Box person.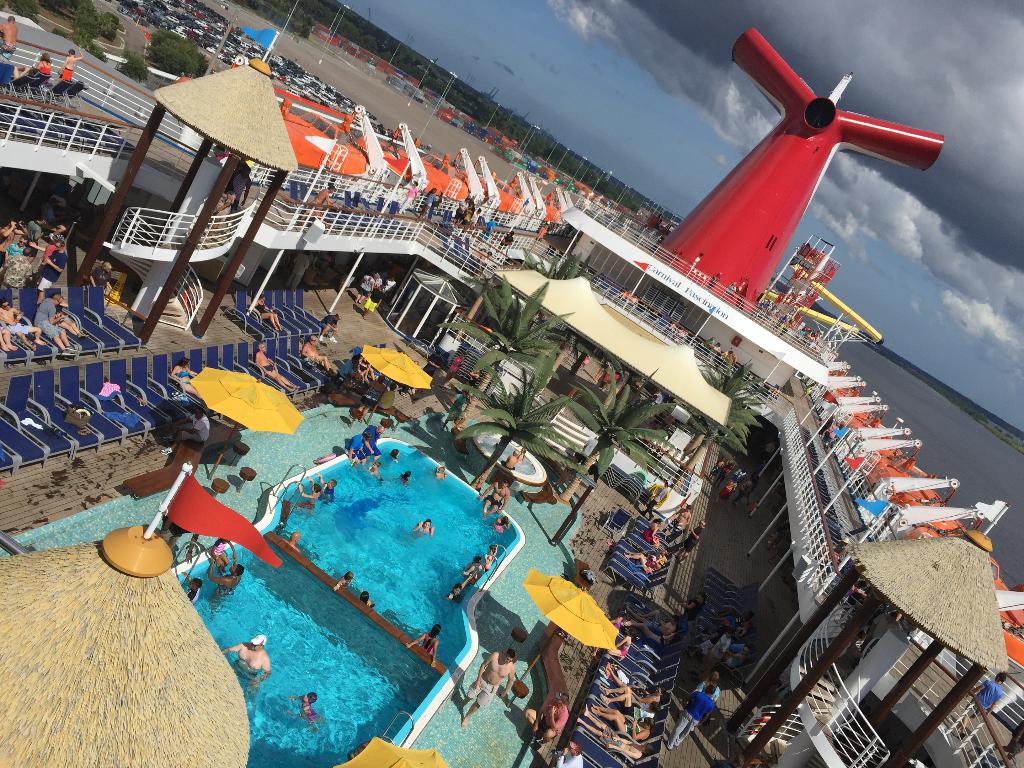
477 247 495 272.
